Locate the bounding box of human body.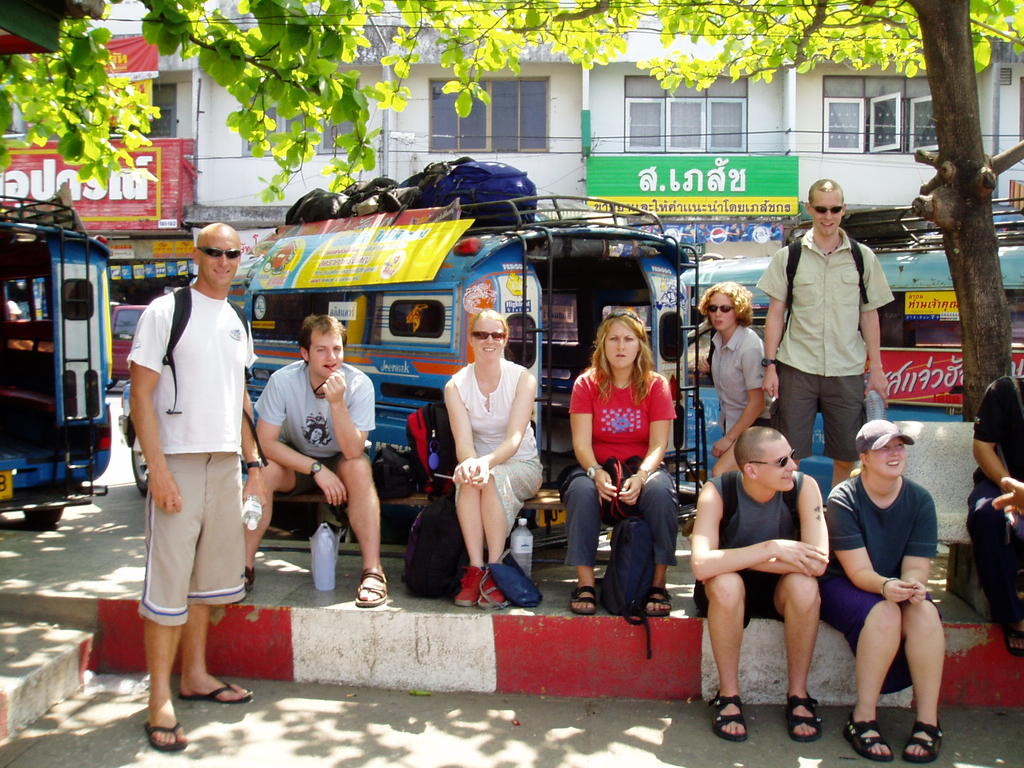
Bounding box: {"x1": 961, "y1": 373, "x2": 1023, "y2": 657}.
